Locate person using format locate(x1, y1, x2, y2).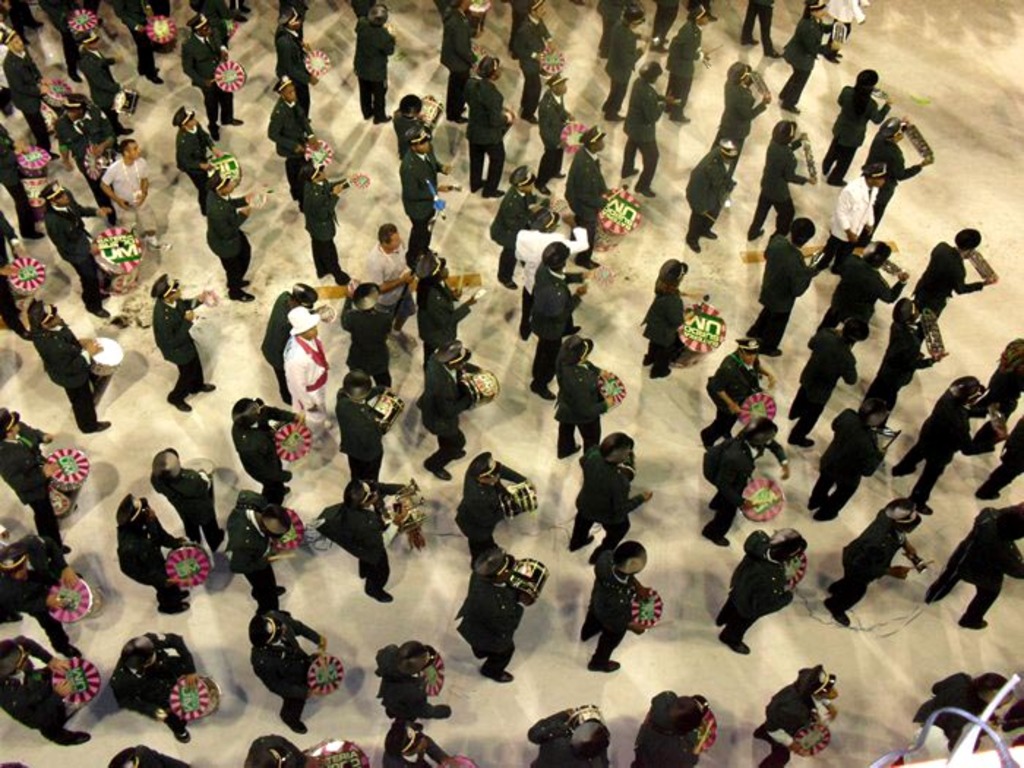
locate(177, 9, 247, 139).
